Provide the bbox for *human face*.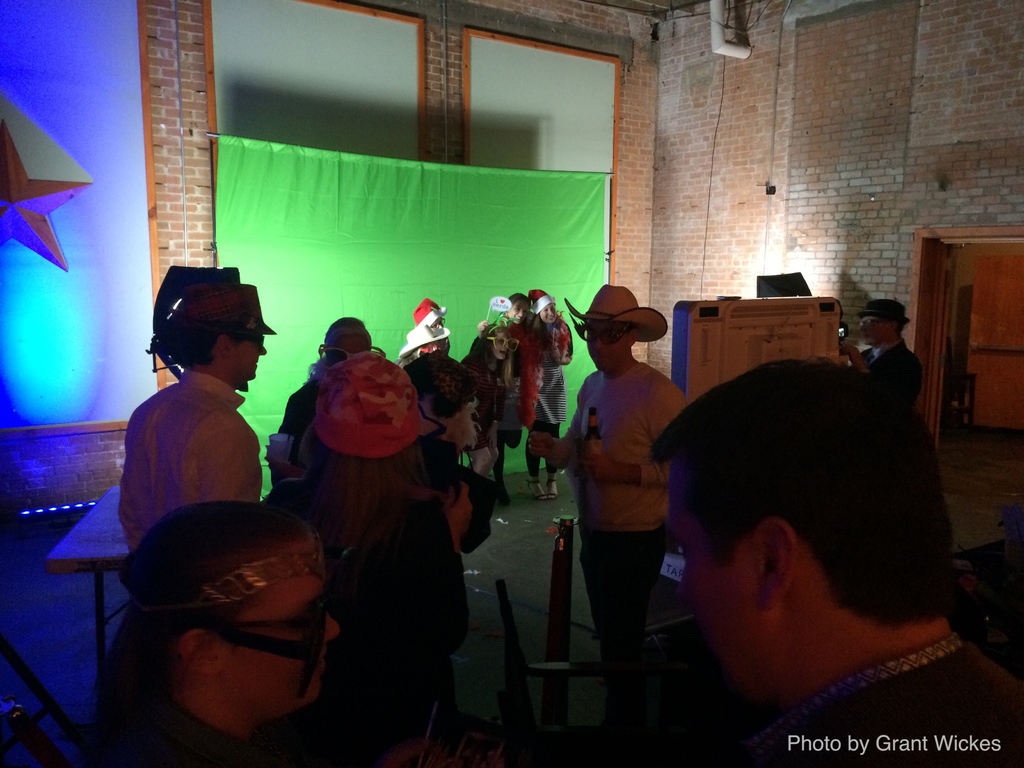
region(231, 580, 348, 716).
